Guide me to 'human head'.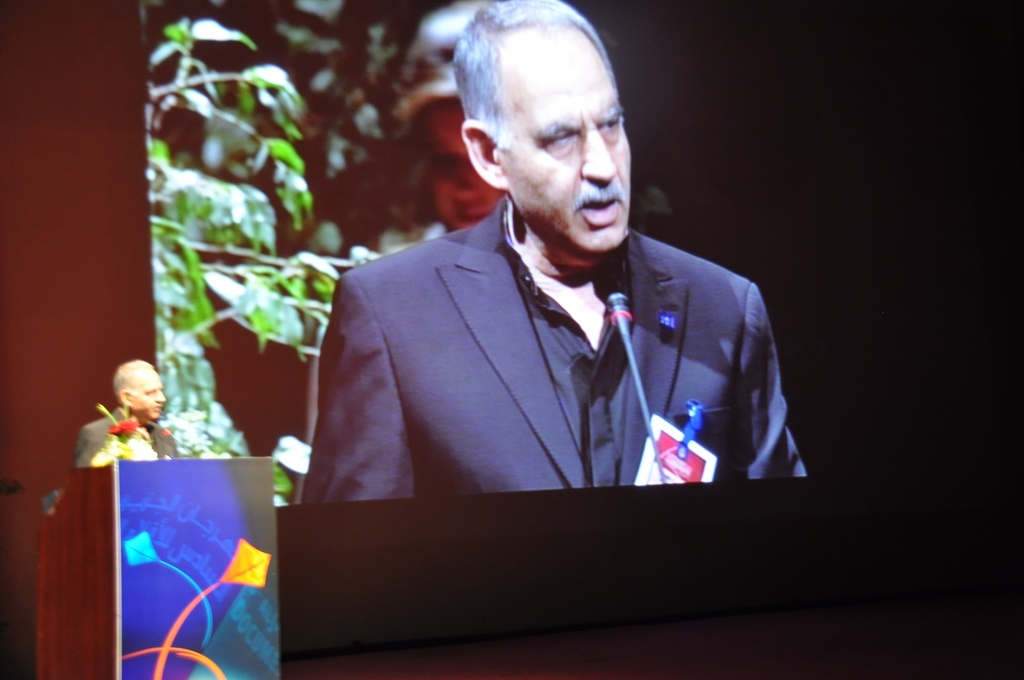
Guidance: 110 357 165 423.
